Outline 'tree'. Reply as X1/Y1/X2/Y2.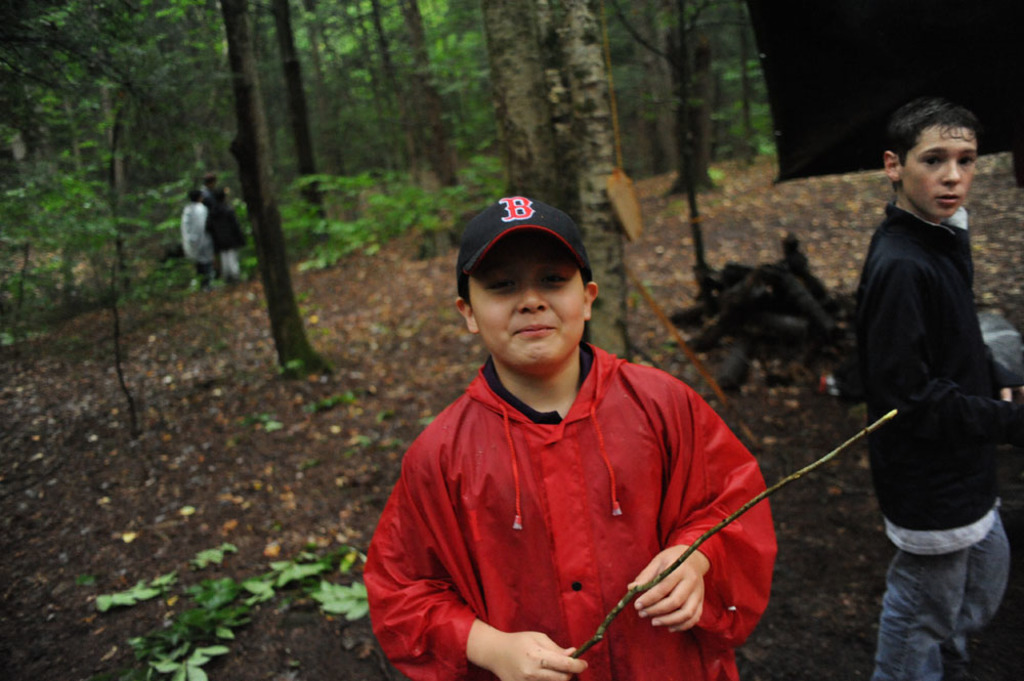
476/0/629/364.
